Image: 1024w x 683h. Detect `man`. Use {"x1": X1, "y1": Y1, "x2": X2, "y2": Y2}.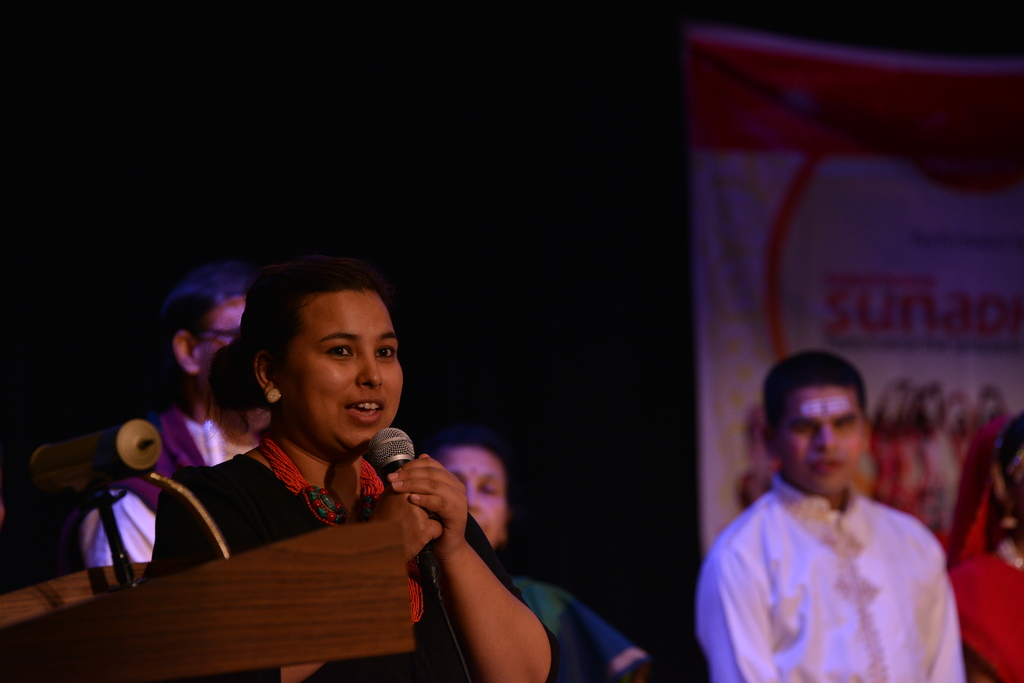
{"x1": 83, "y1": 271, "x2": 266, "y2": 563}.
